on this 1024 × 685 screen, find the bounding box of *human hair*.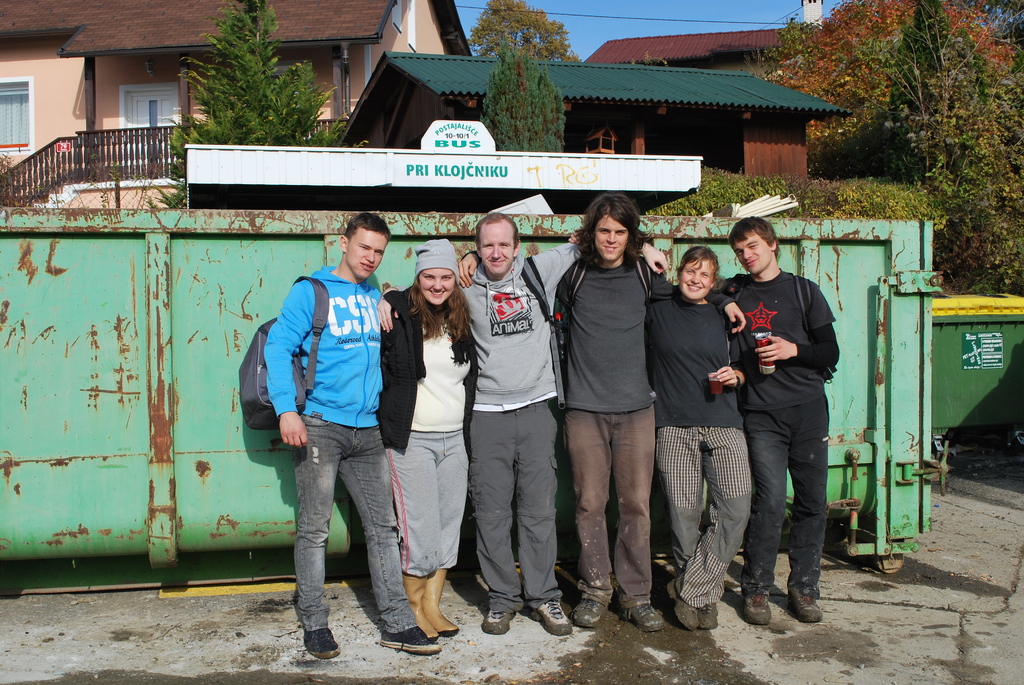
Bounding box: {"x1": 728, "y1": 214, "x2": 782, "y2": 258}.
